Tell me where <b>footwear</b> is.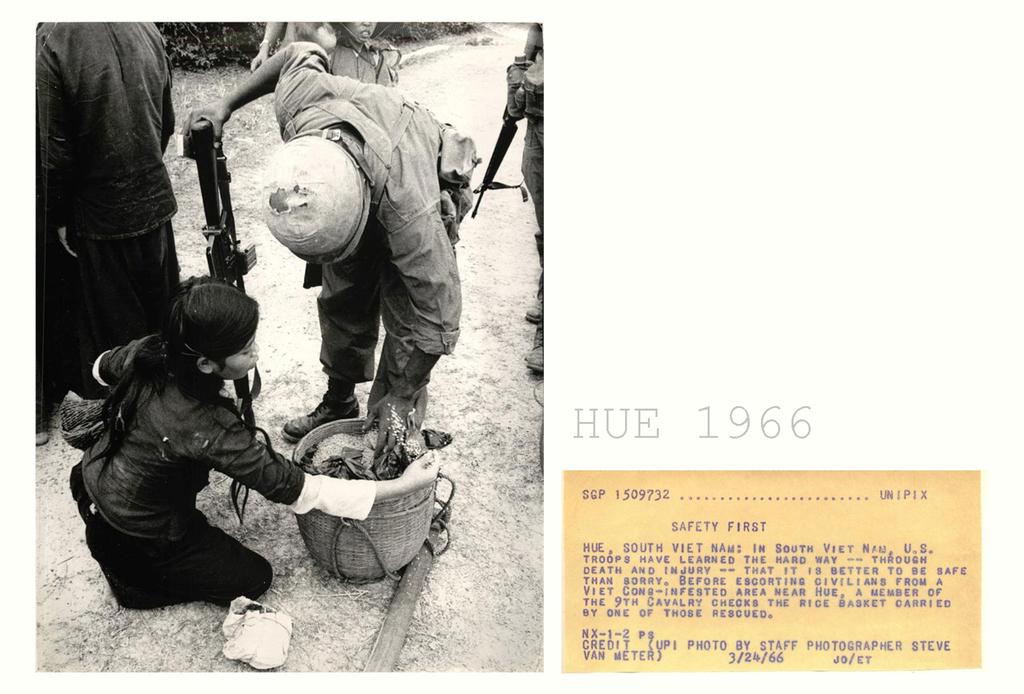
<b>footwear</b> is at rect(527, 327, 547, 374).
